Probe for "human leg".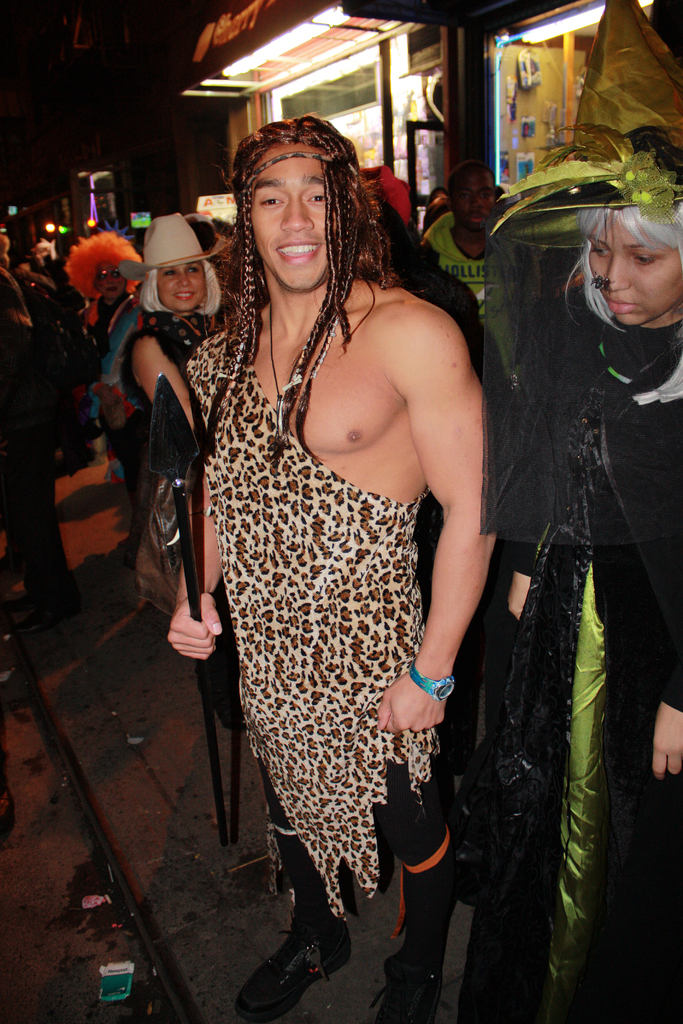
Probe result: [x1=247, y1=782, x2=356, y2=1020].
